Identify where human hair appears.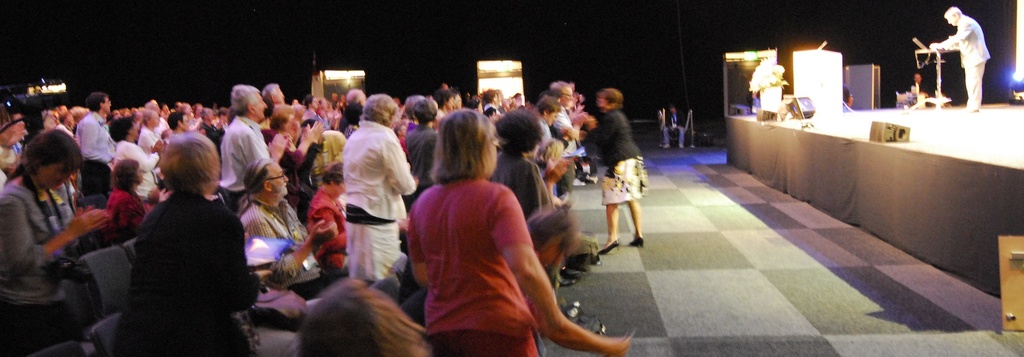
Appears at bbox=[79, 161, 113, 193].
